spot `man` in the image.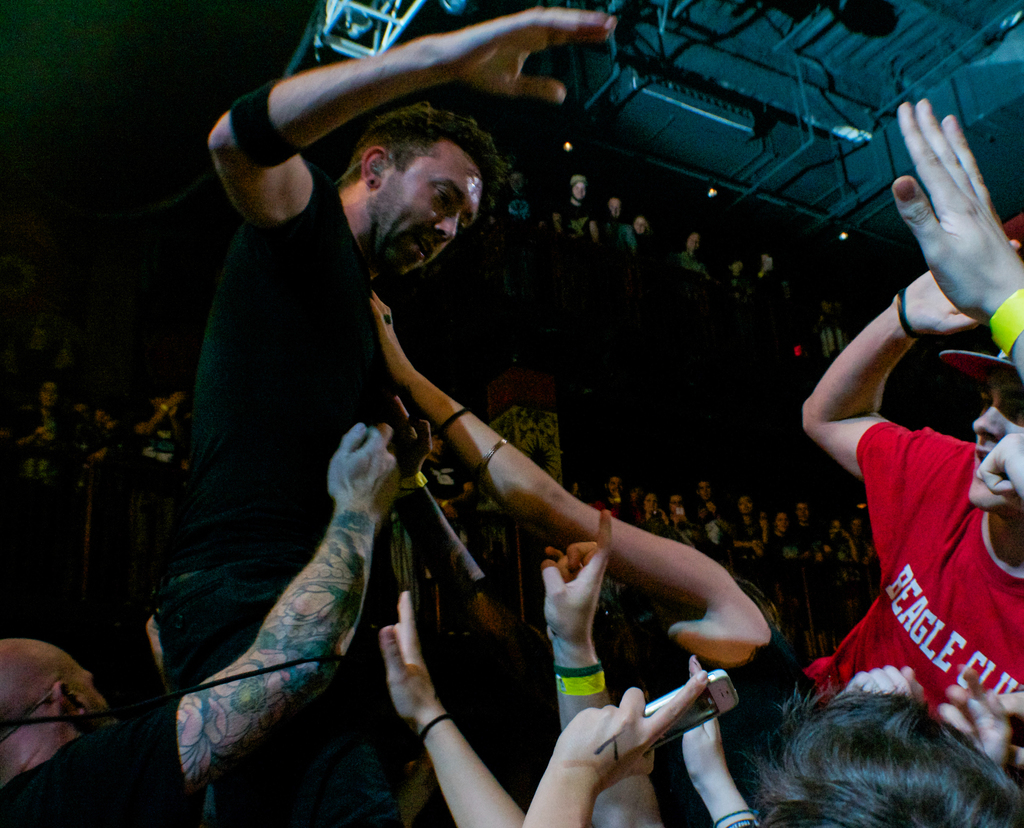
`man` found at [left=895, top=97, right=1023, bottom=377].
